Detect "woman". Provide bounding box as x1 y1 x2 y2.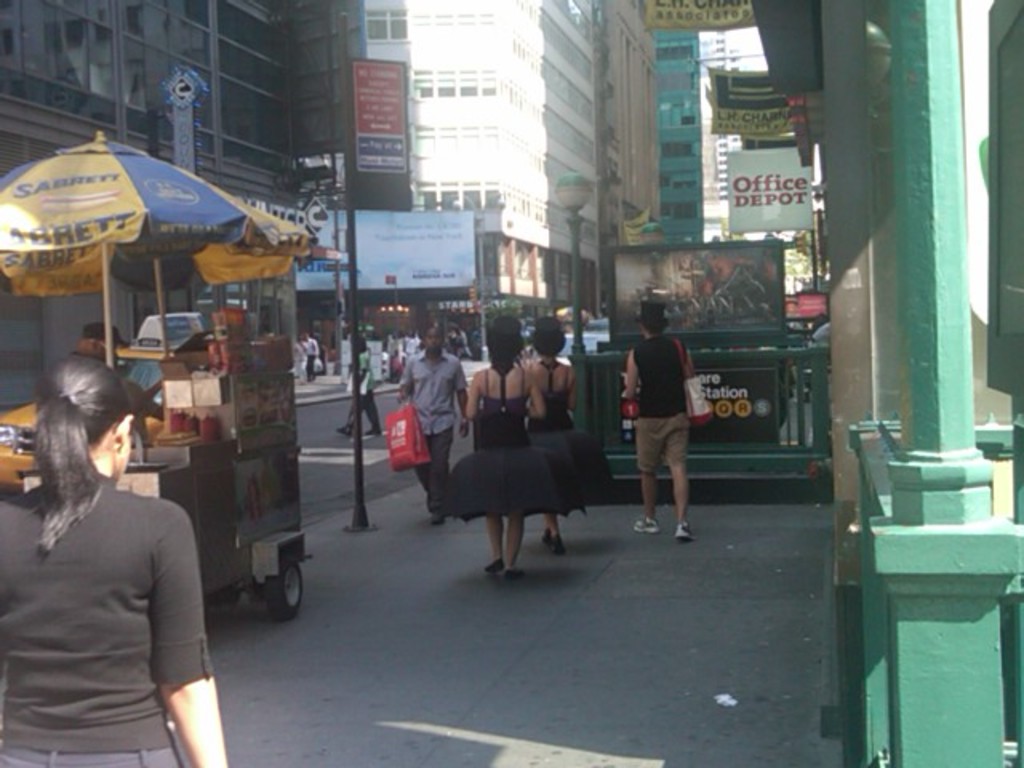
462 322 547 581.
